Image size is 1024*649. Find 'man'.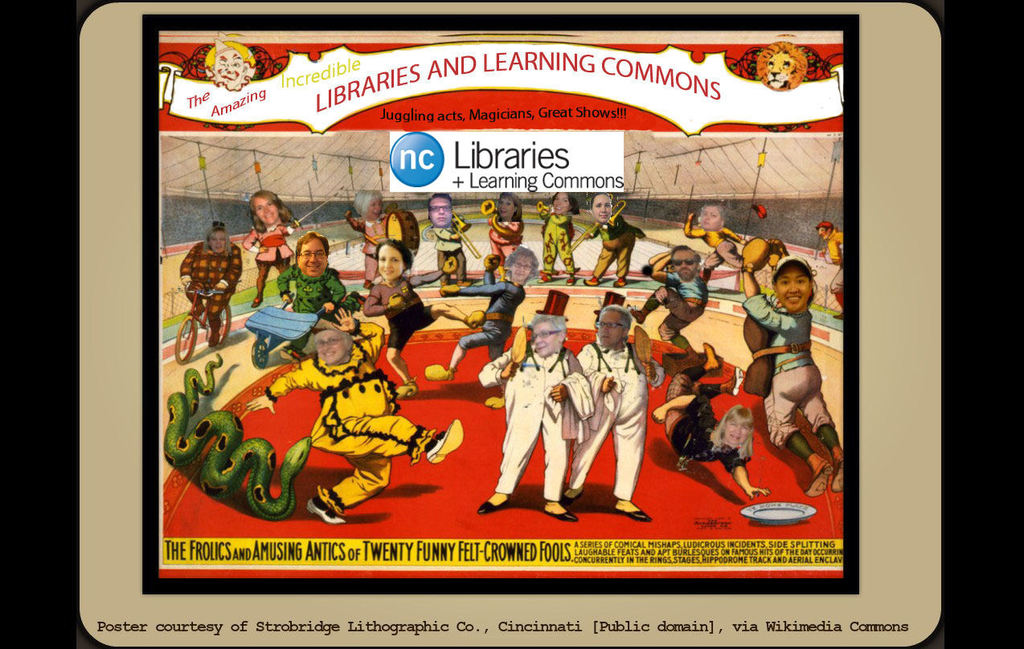
[x1=424, y1=186, x2=471, y2=297].
